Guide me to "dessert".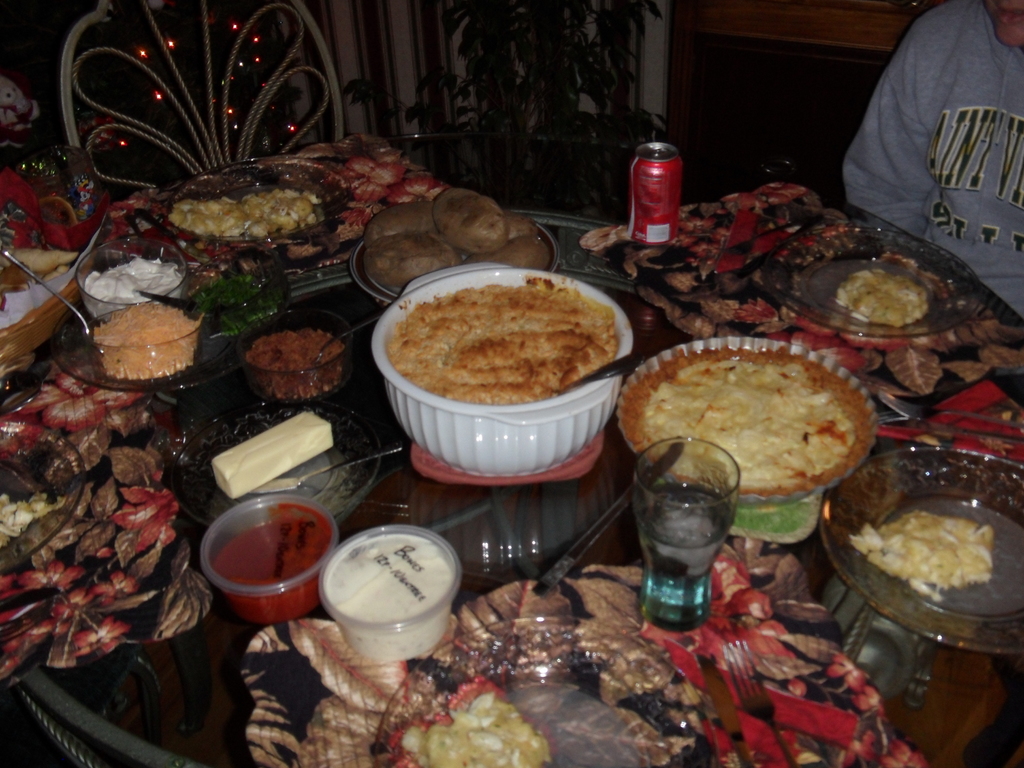
Guidance: region(183, 138, 420, 246).
